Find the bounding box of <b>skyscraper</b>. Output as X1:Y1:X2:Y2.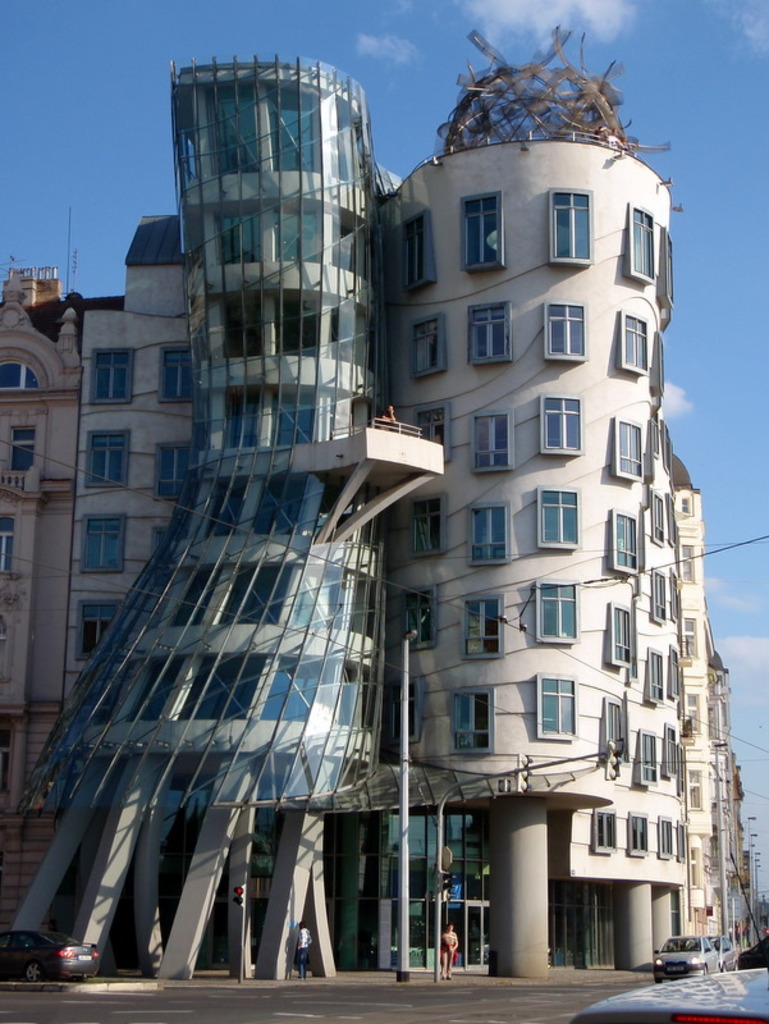
365:15:690:838.
